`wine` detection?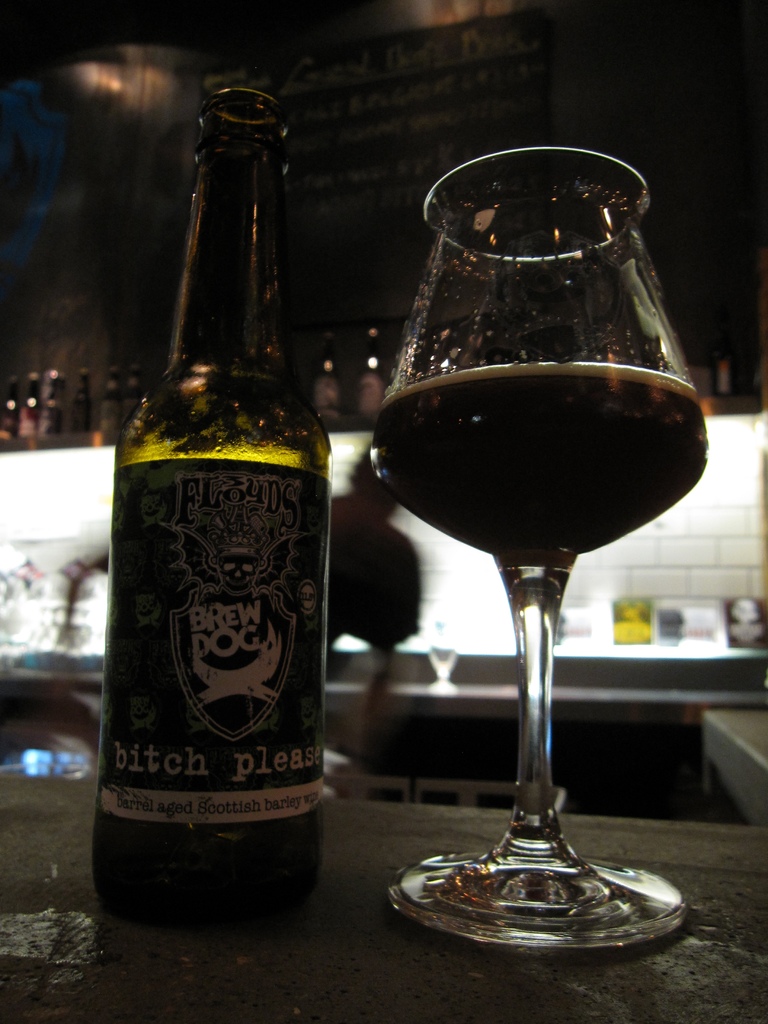
l=364, t=120, r=733, b=975
